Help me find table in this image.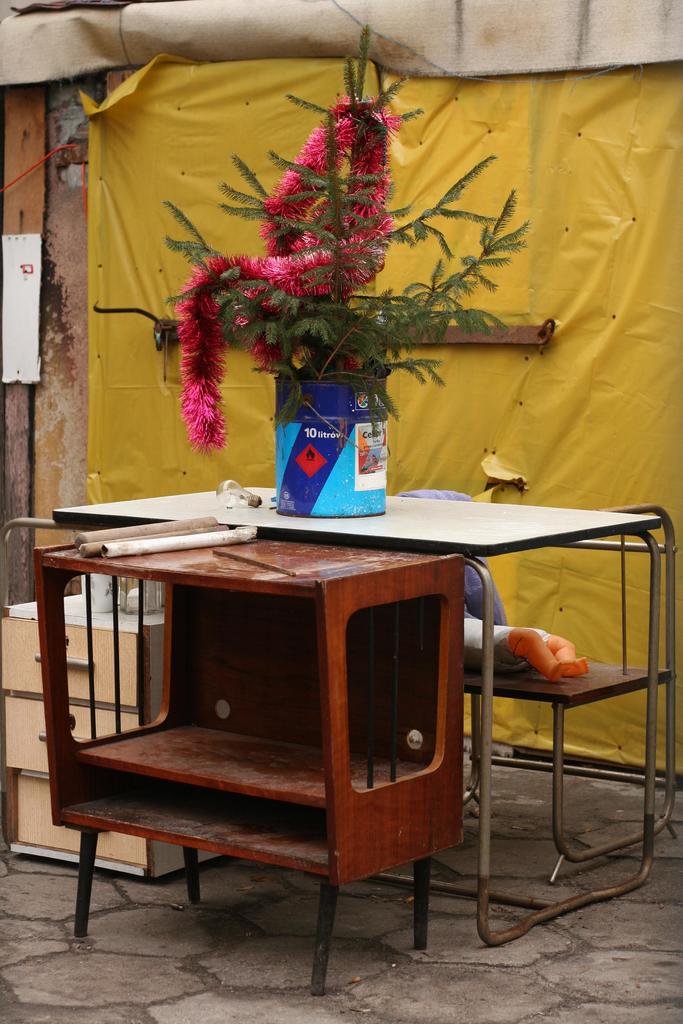
Found it: (x1=0, y1=457, x2=682, y2=1023).
